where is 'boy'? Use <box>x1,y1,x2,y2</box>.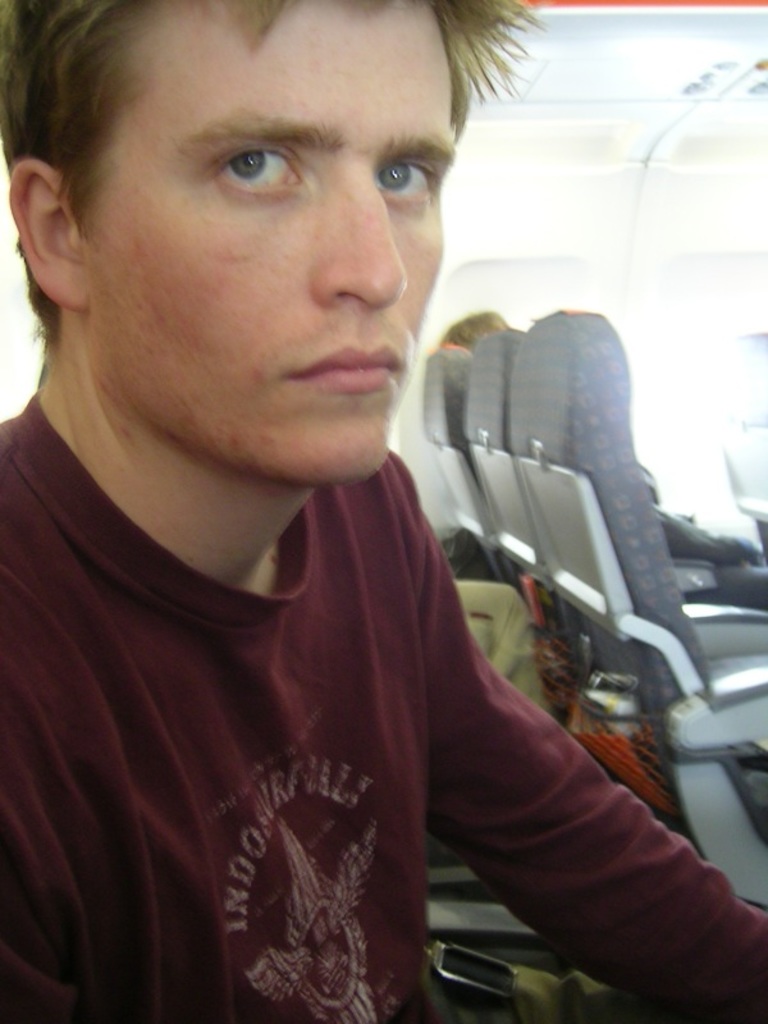
<box>0,0,767,1023</box>.
